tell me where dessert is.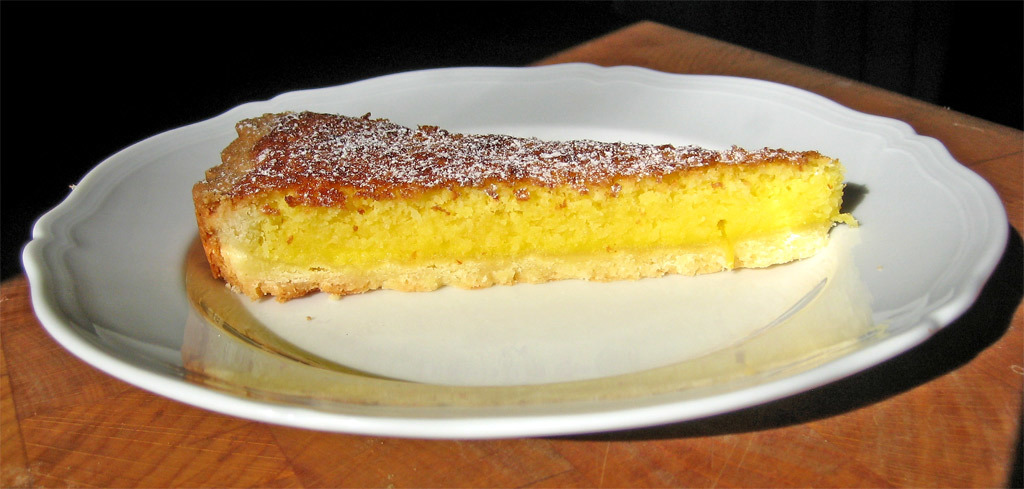
dessert is at 196:110:858:295.
